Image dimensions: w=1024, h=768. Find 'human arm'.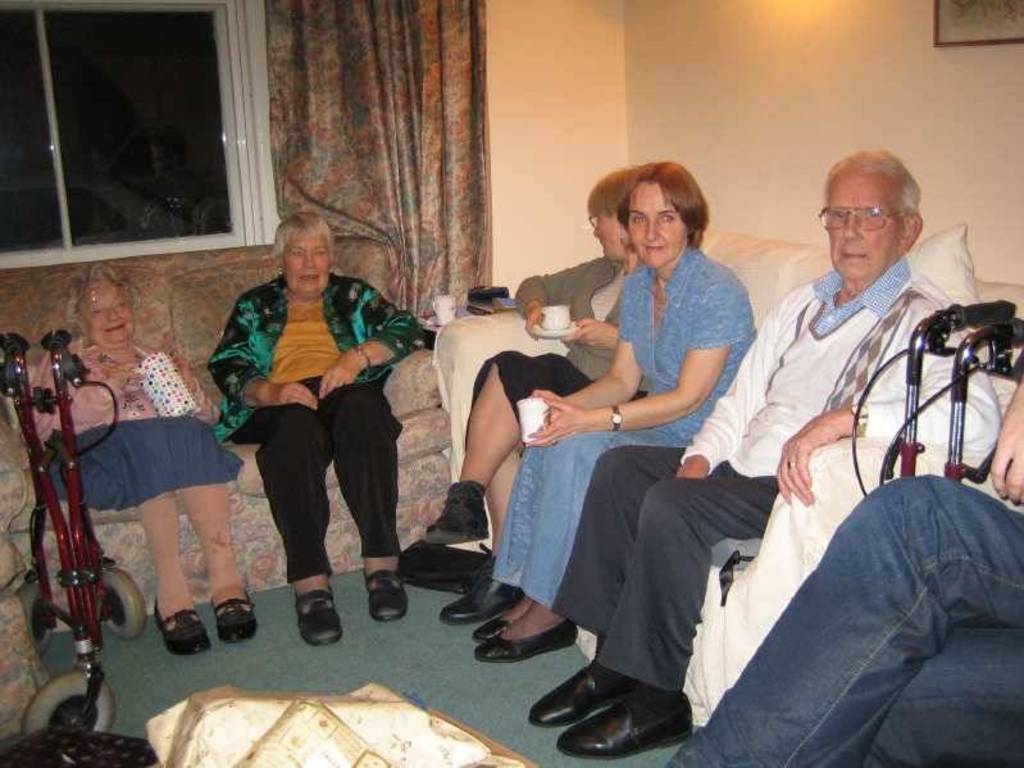
(x1=670, y1=296, x2=788, y2=482).
